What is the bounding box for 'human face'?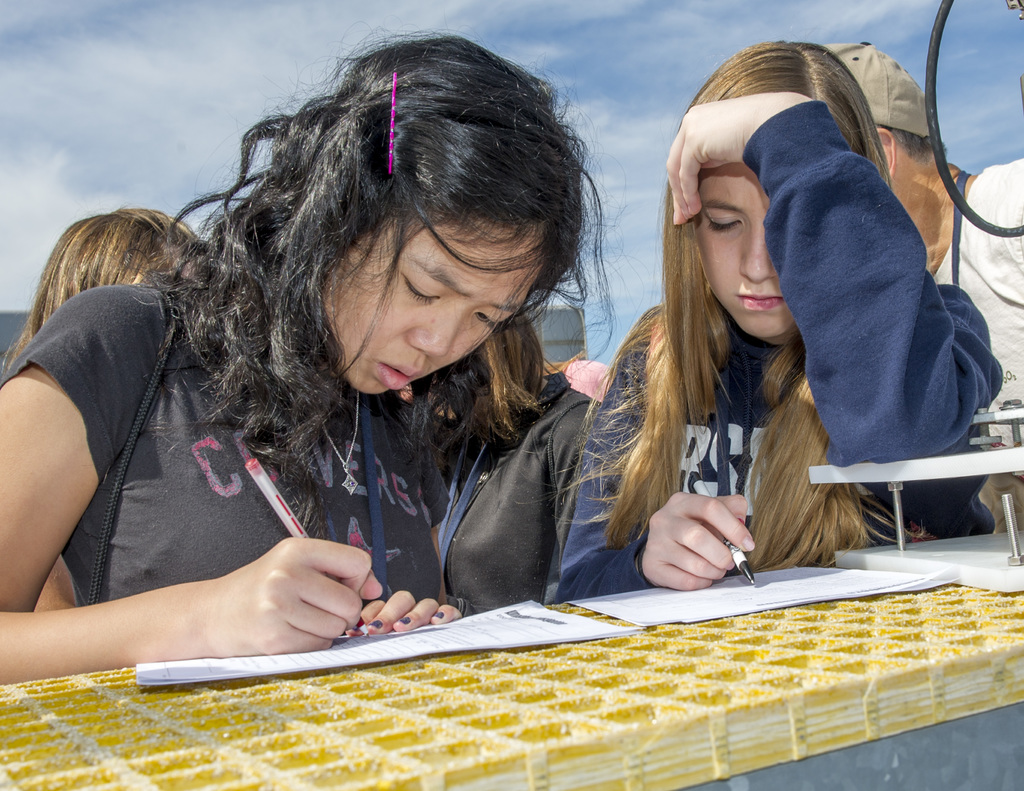
(695,162,793,335).
